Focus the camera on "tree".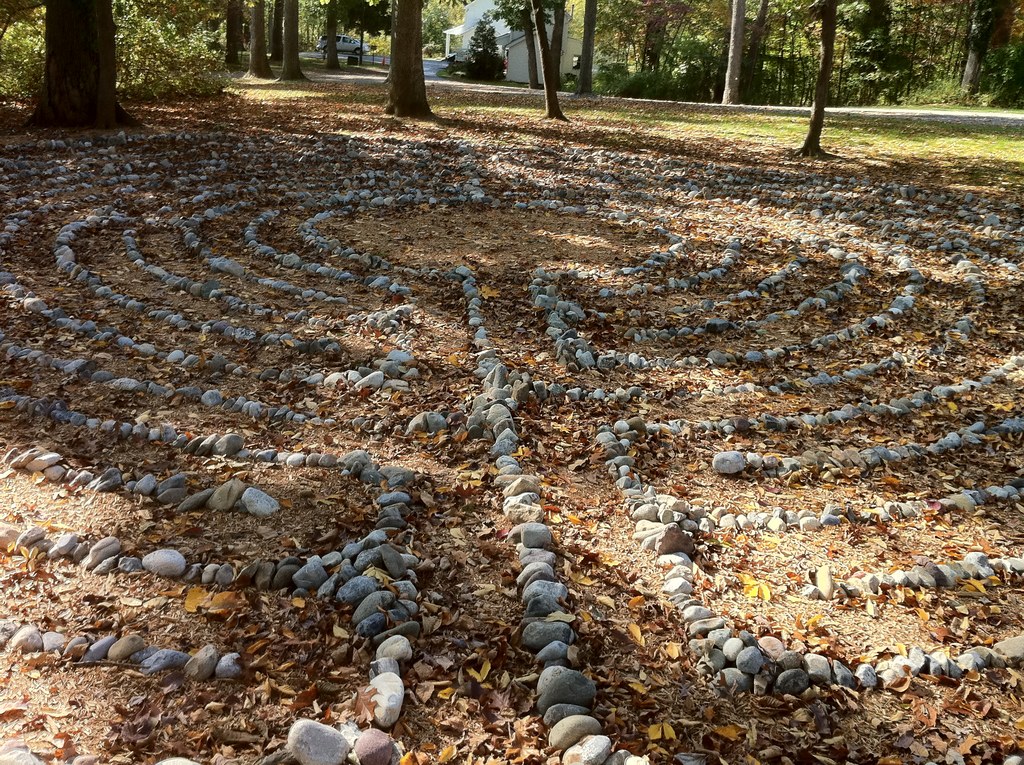
Focus region: bbox=[568, 0, 607, 95].
